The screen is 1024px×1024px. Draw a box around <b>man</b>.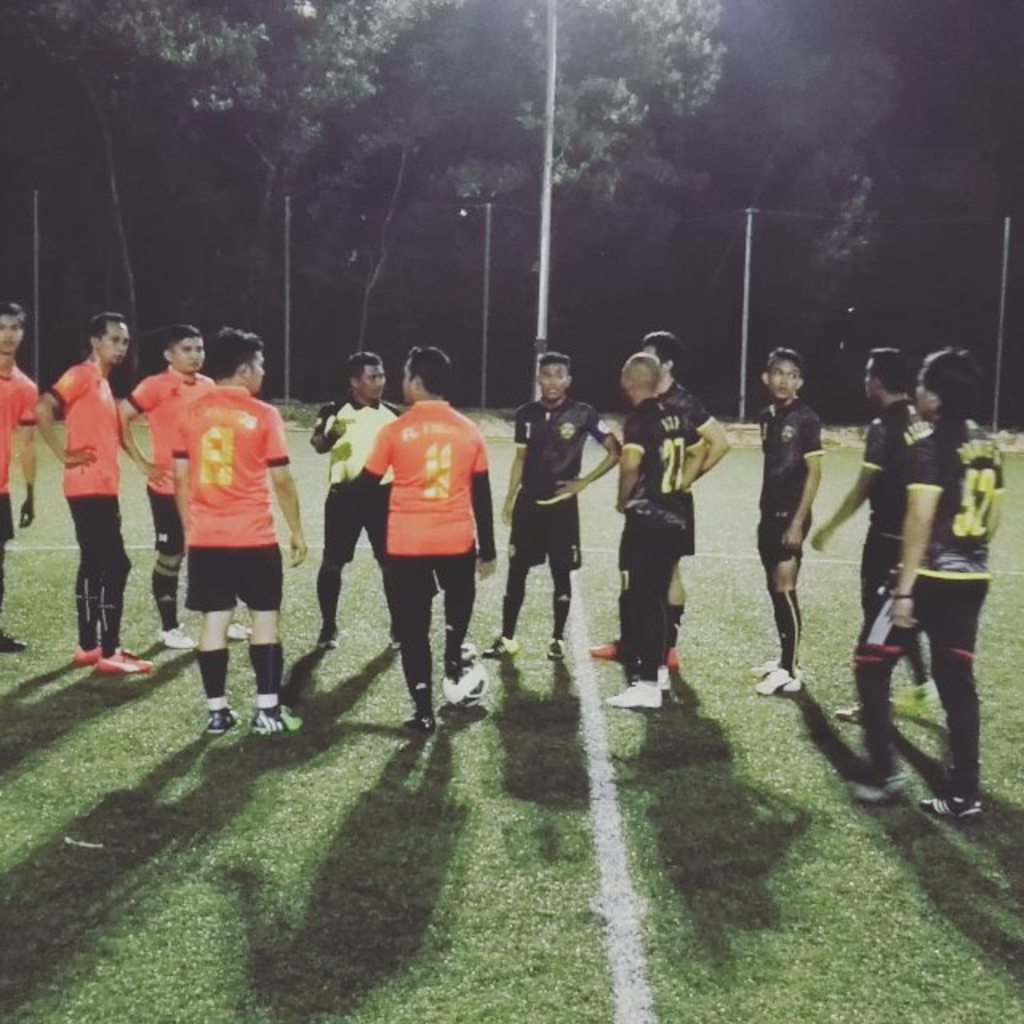
[left=579, top=330, right=741, bottom=675].
